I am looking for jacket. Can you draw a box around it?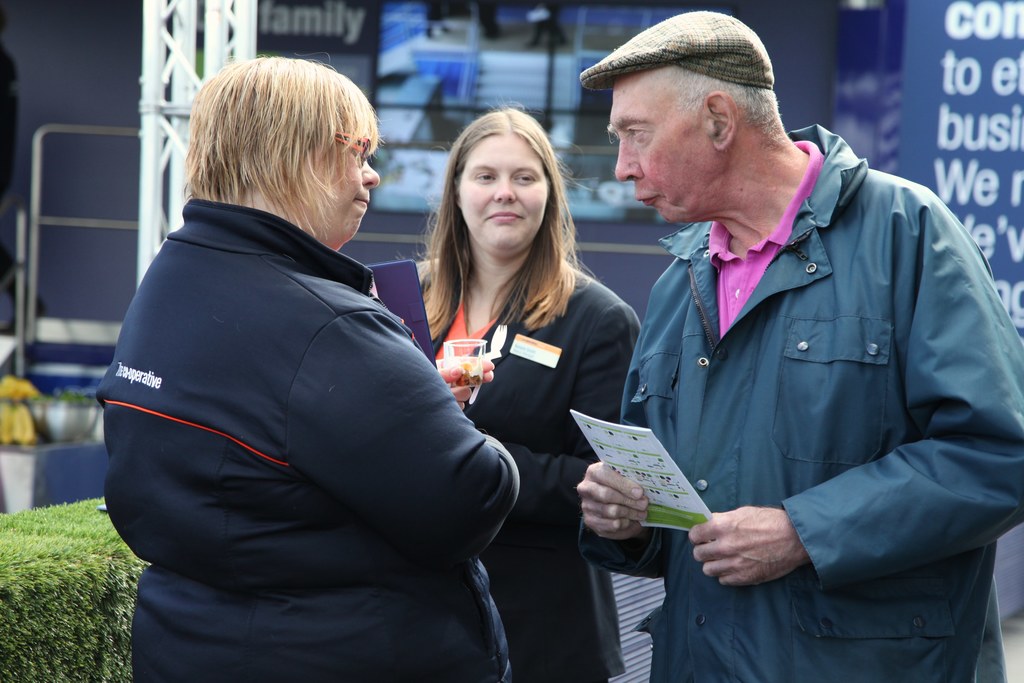
Sure, the bounding box is 94/198/525/682.
